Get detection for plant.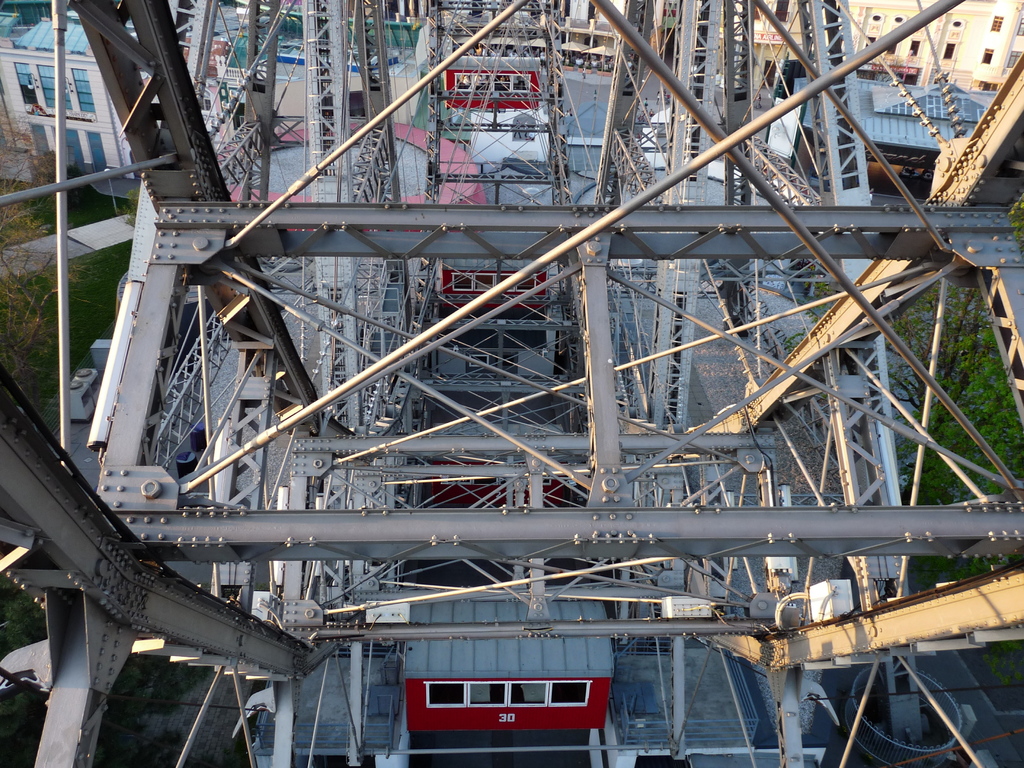
Detection: box=[7, 177, 120, 240].
